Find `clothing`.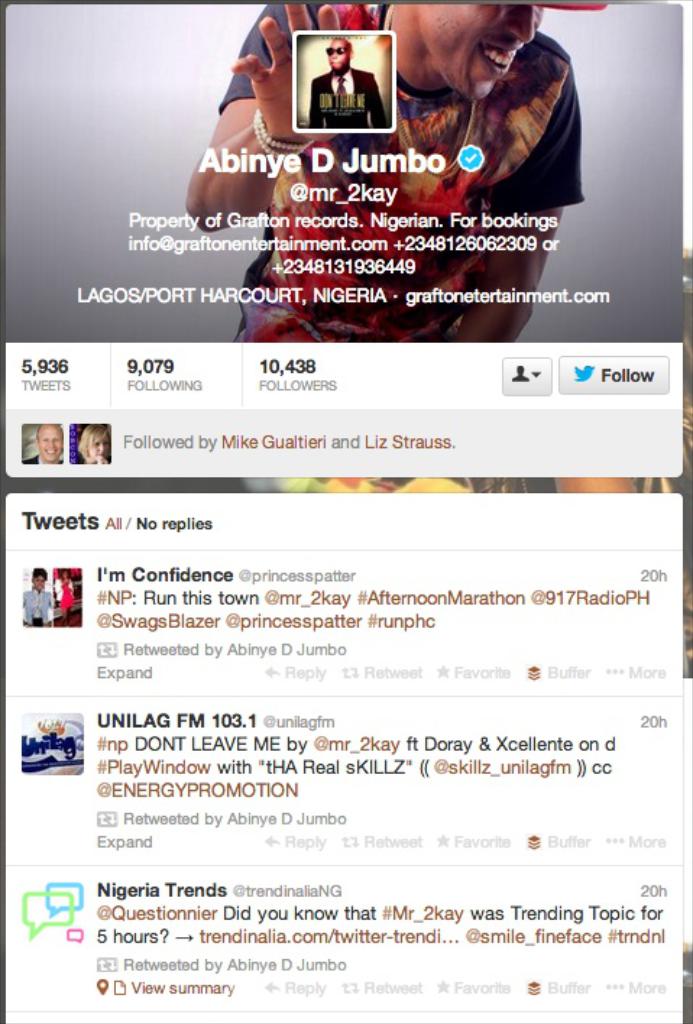
{"left": 184, "top": 0, "right": 619, "bottom": 347}.
